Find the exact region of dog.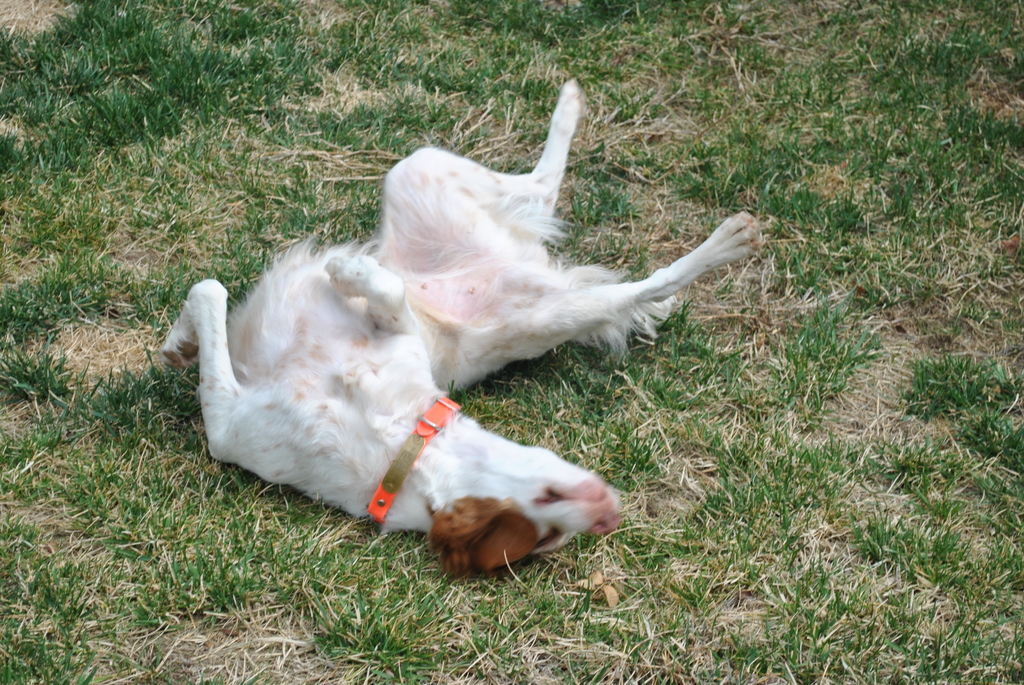
Exact region: (left=156, top=79, right=767, bottom=579).
